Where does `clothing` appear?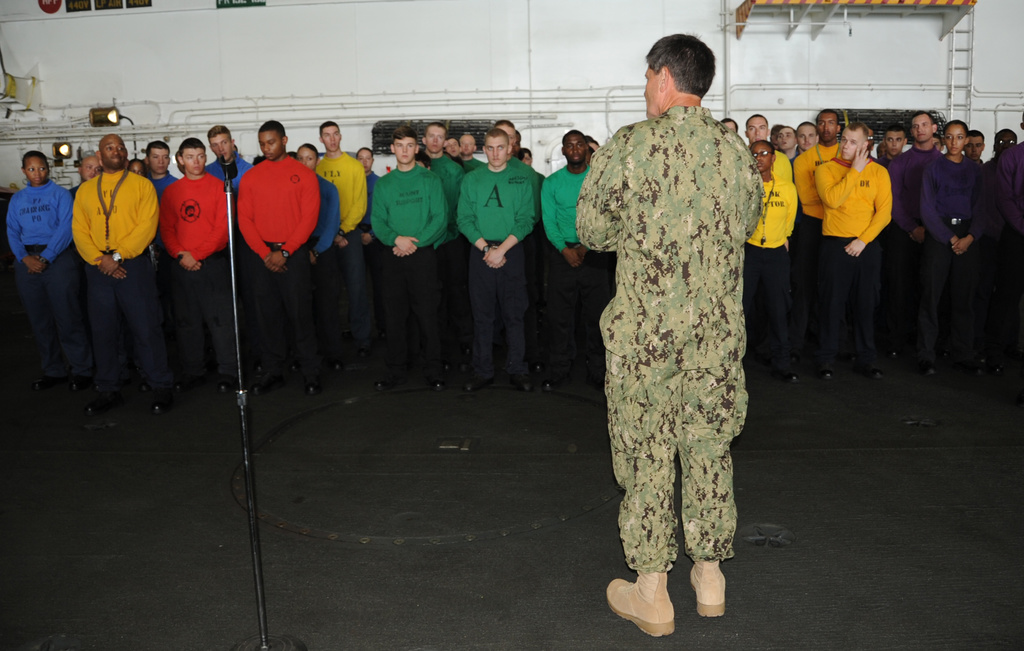
Appears at [left=744, top=174, right=797, bottom=243].
